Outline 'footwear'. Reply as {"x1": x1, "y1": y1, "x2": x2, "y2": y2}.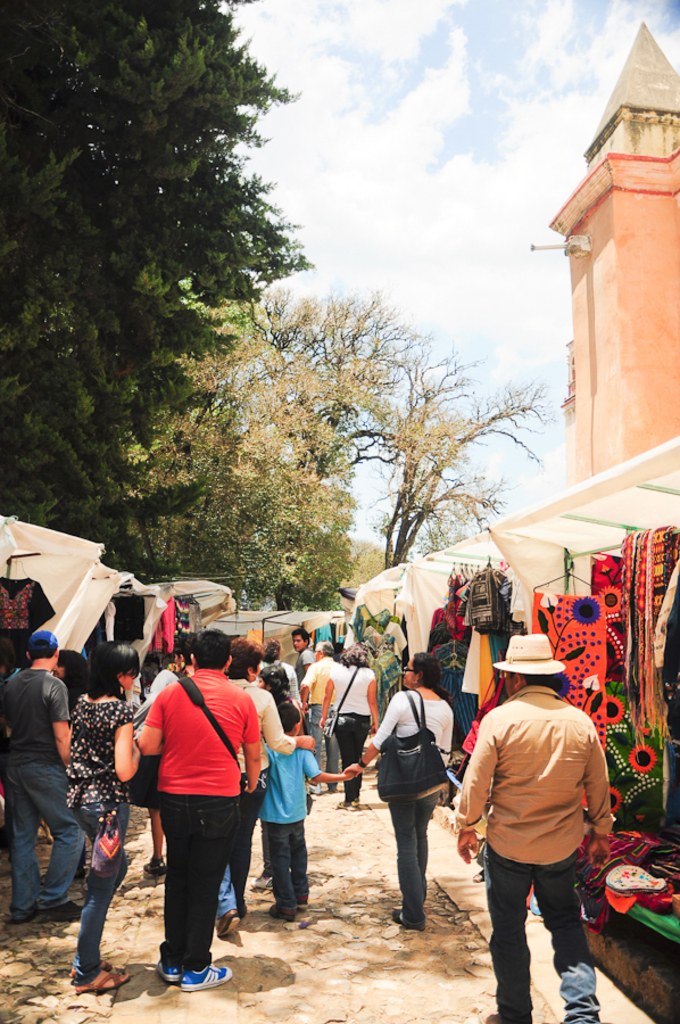
{"x1": 72, "y1": 964, "x2": 131, "y2": 997}.
